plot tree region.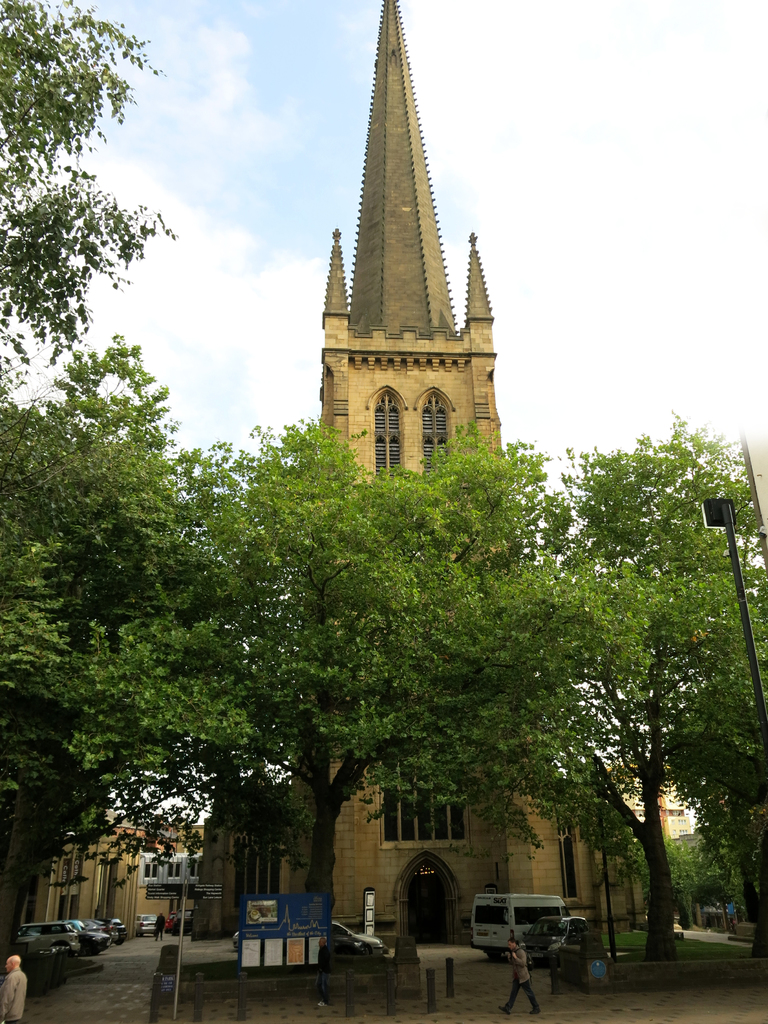
Plotted at 0, 335, 264, 972.
